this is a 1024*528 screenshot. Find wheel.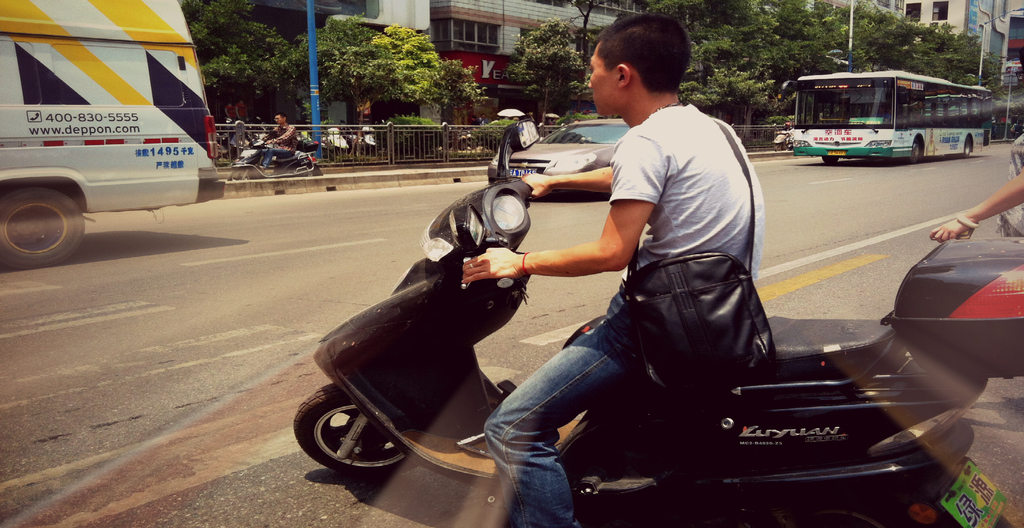
Bounding box: box=[822, 153, 838, 163].
